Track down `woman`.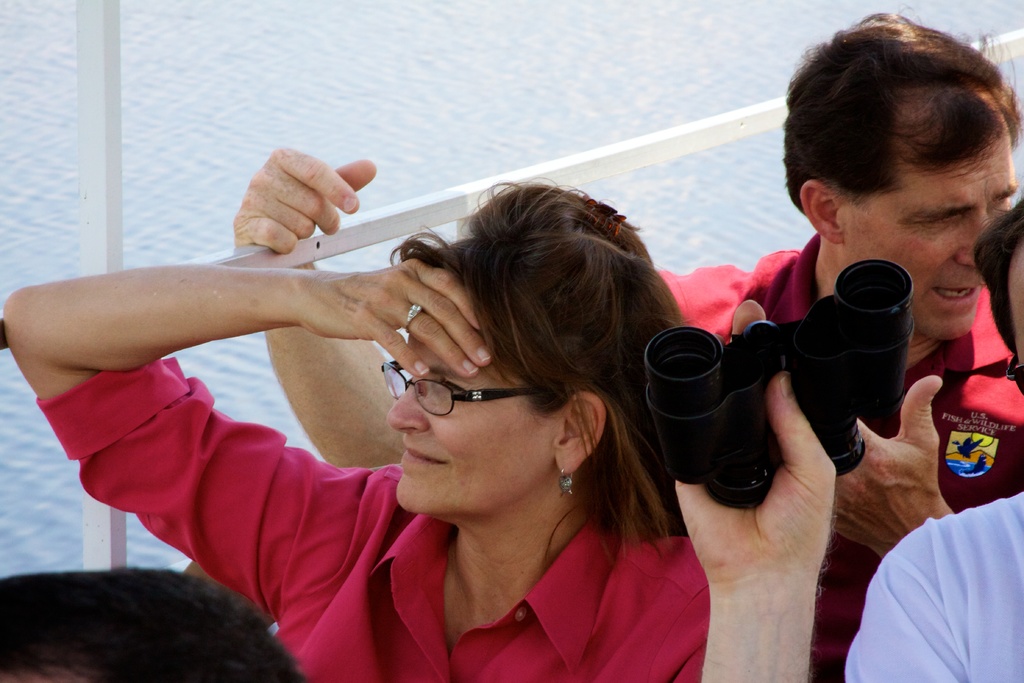
Tracked to [left=109, top=164, right=849, bottom=677].
